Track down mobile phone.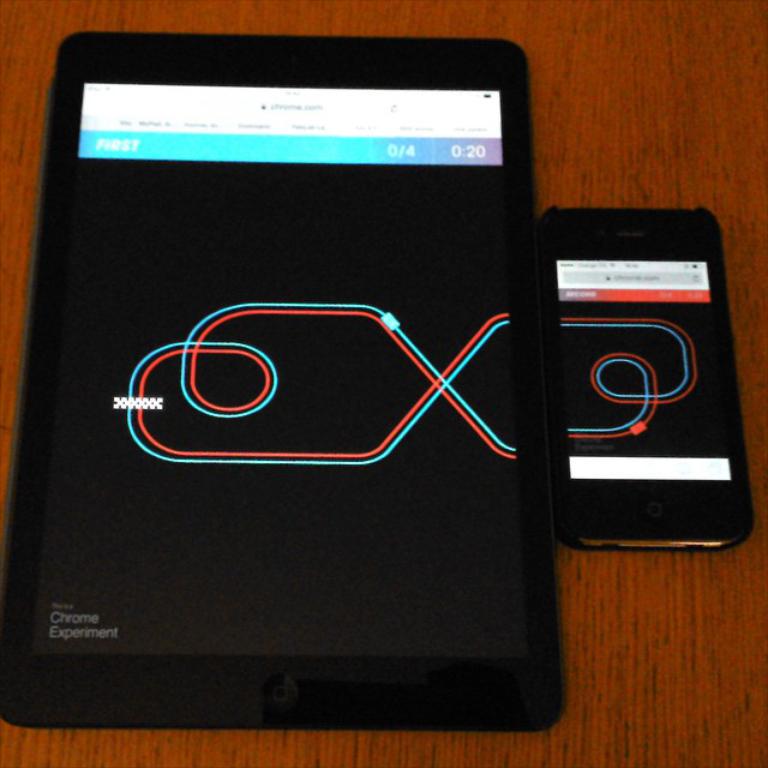
Tracked to 530:200:751:556.
